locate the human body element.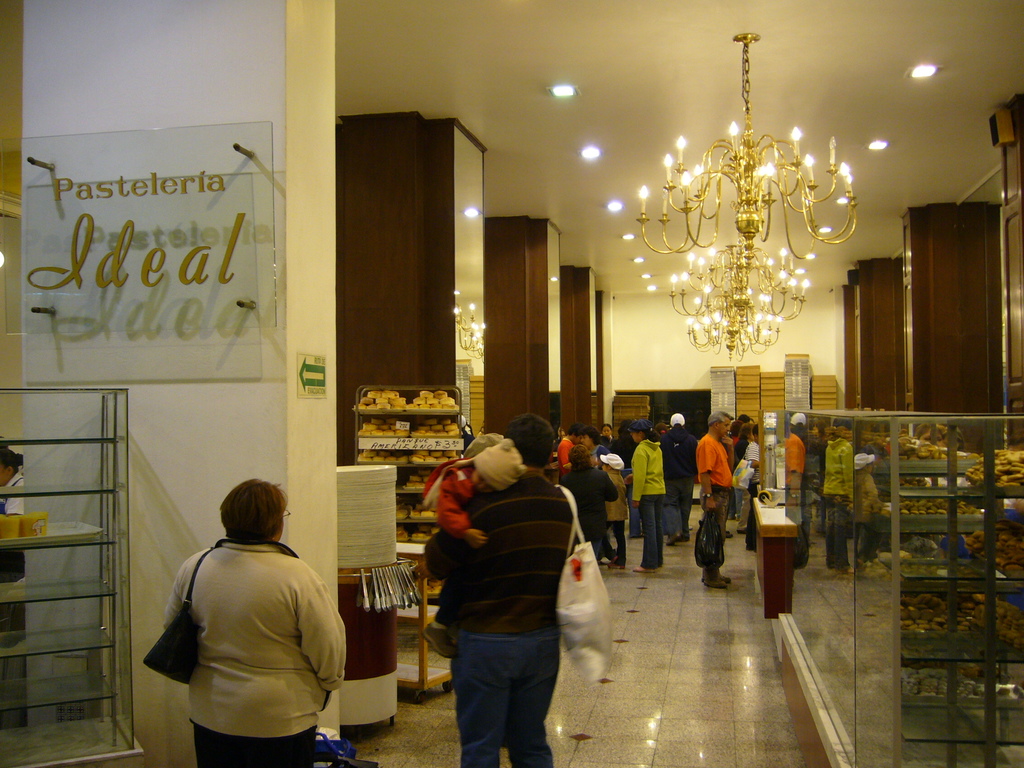
Element bbox: [697, 412, 735, 586].
